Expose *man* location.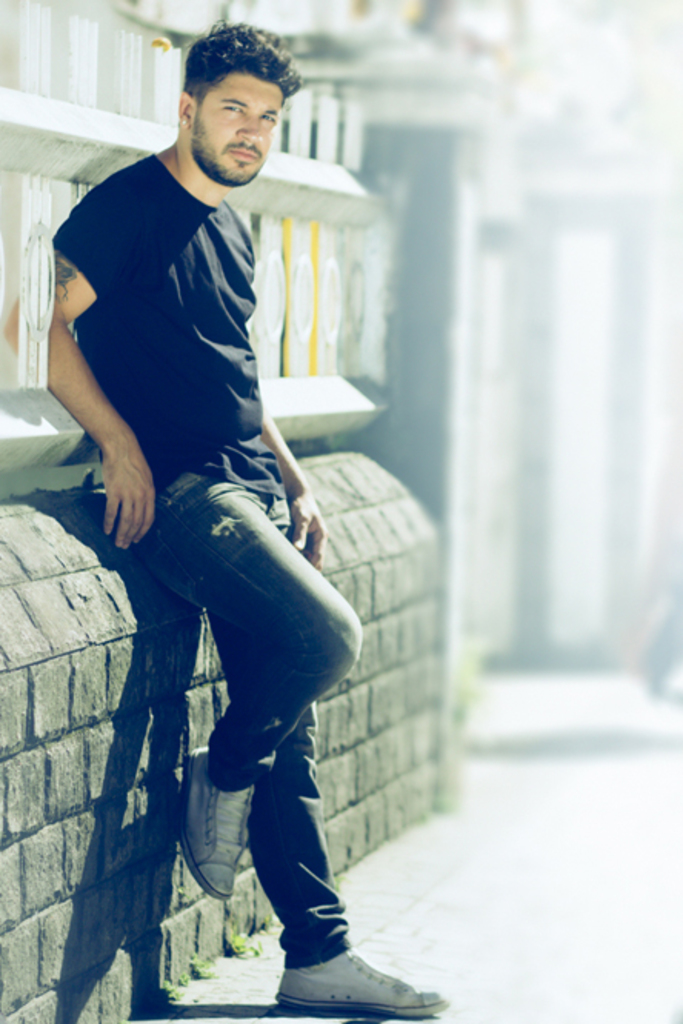
Exposed at l=37, t=49, r=401, b=1018.
